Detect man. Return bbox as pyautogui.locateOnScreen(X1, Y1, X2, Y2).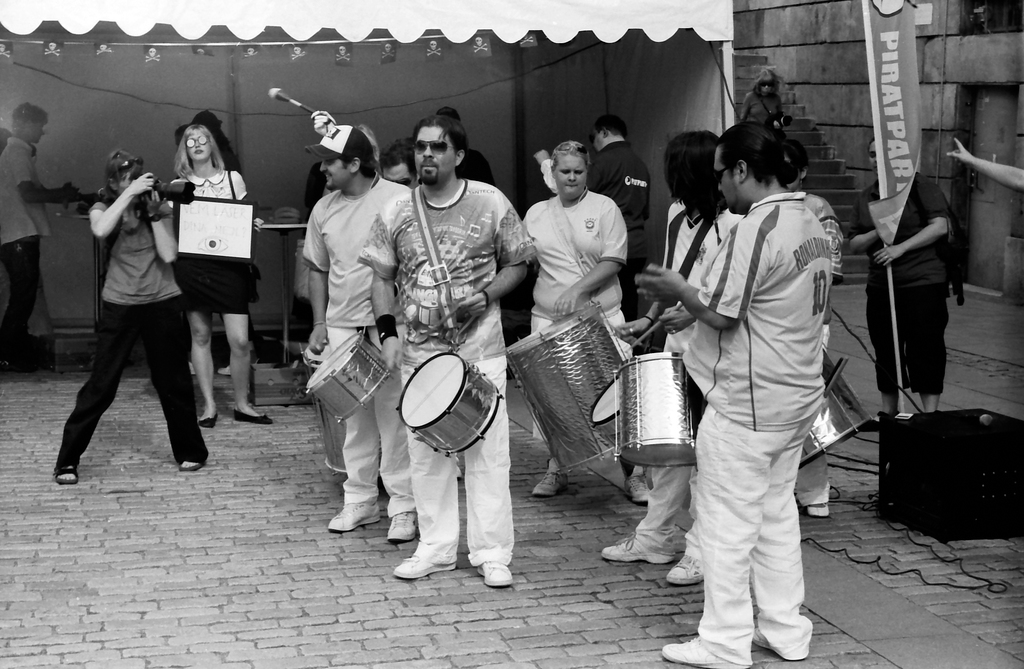
pyautogui.locateOnScreen(0, 97, 83, 365).
